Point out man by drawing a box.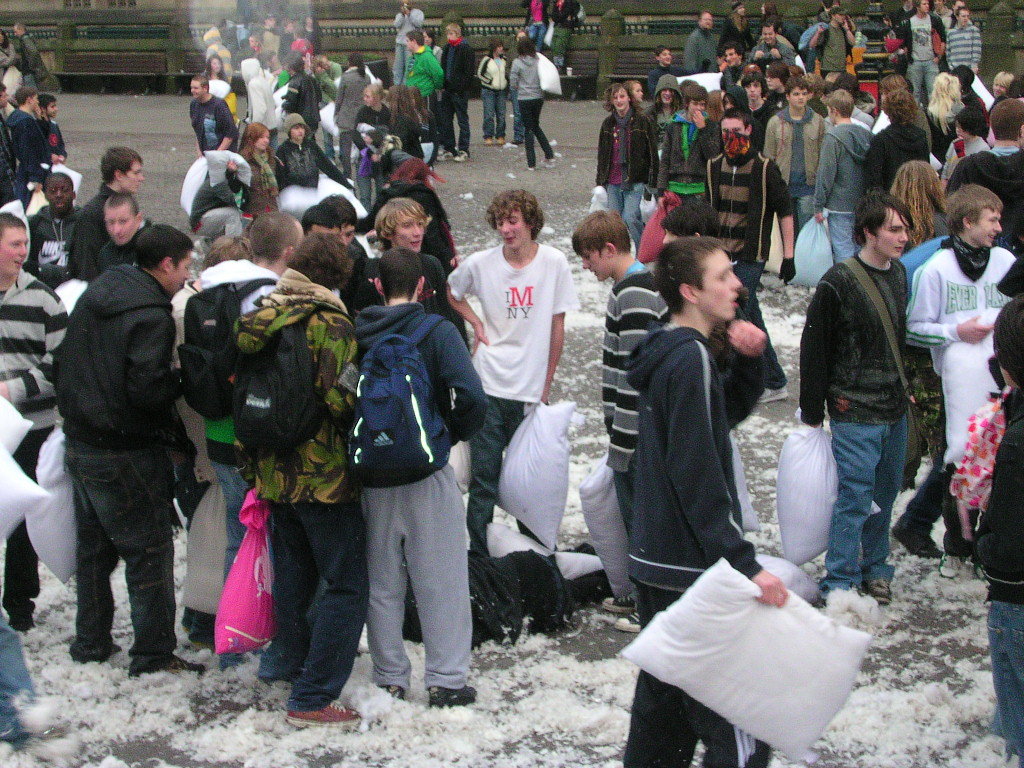
<region>941, 101, 1023, 259</region>.
